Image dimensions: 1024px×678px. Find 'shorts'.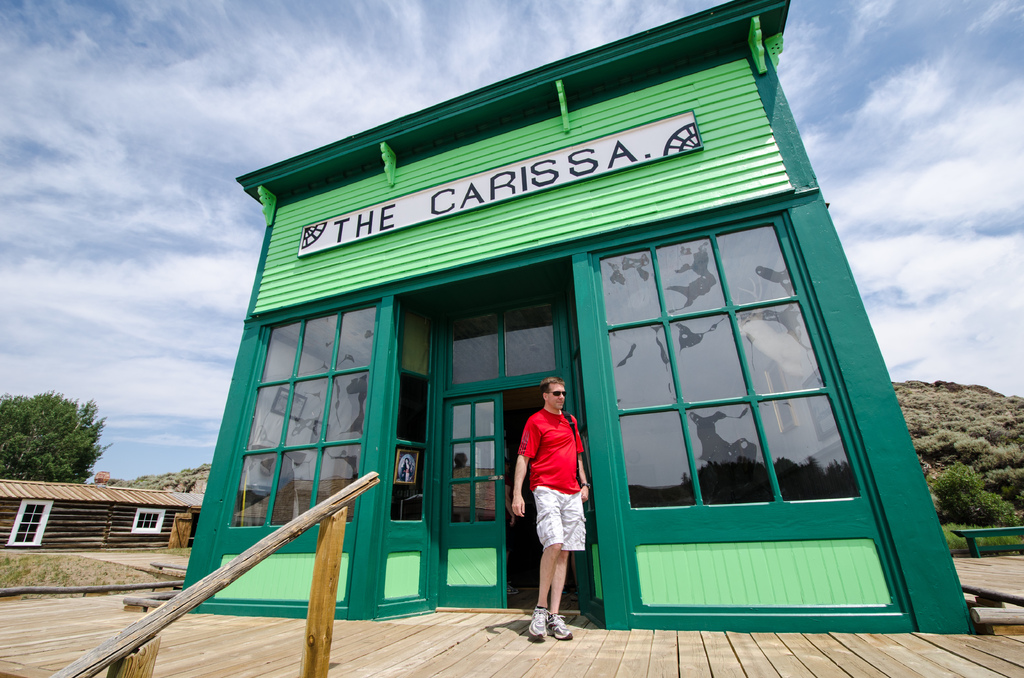
pyautogui.locateOnScreen(534, 485, 588, 551).
